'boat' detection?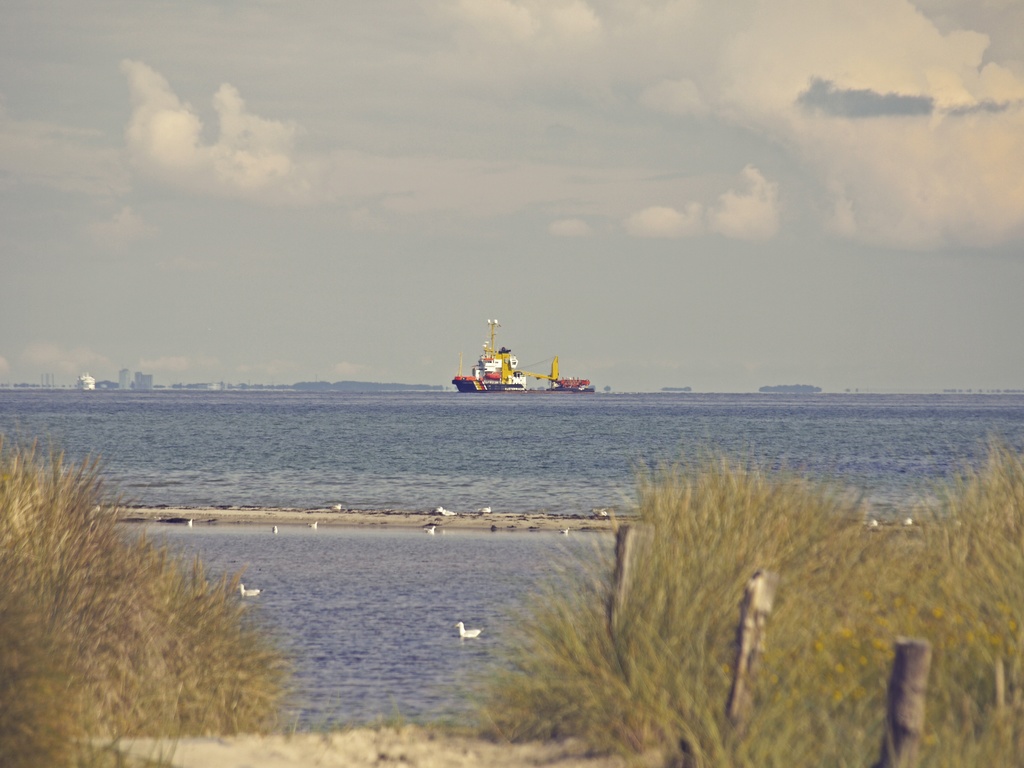
<box>447,316,590,399</box>
